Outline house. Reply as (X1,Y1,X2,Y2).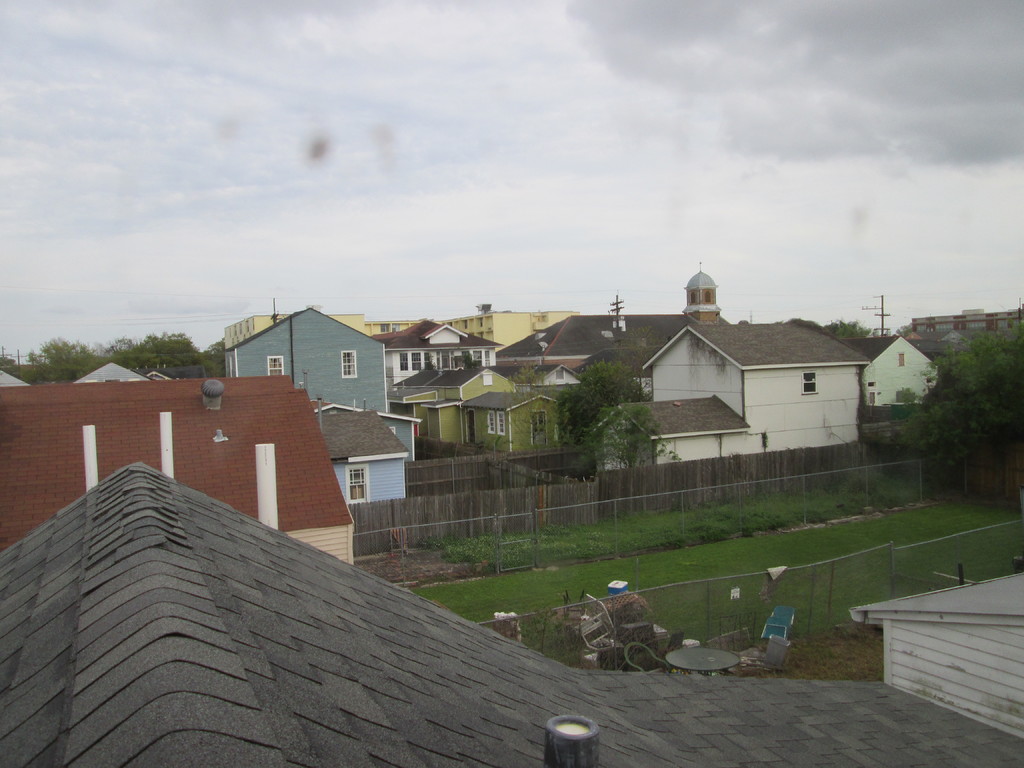
(856,328,940,420).
